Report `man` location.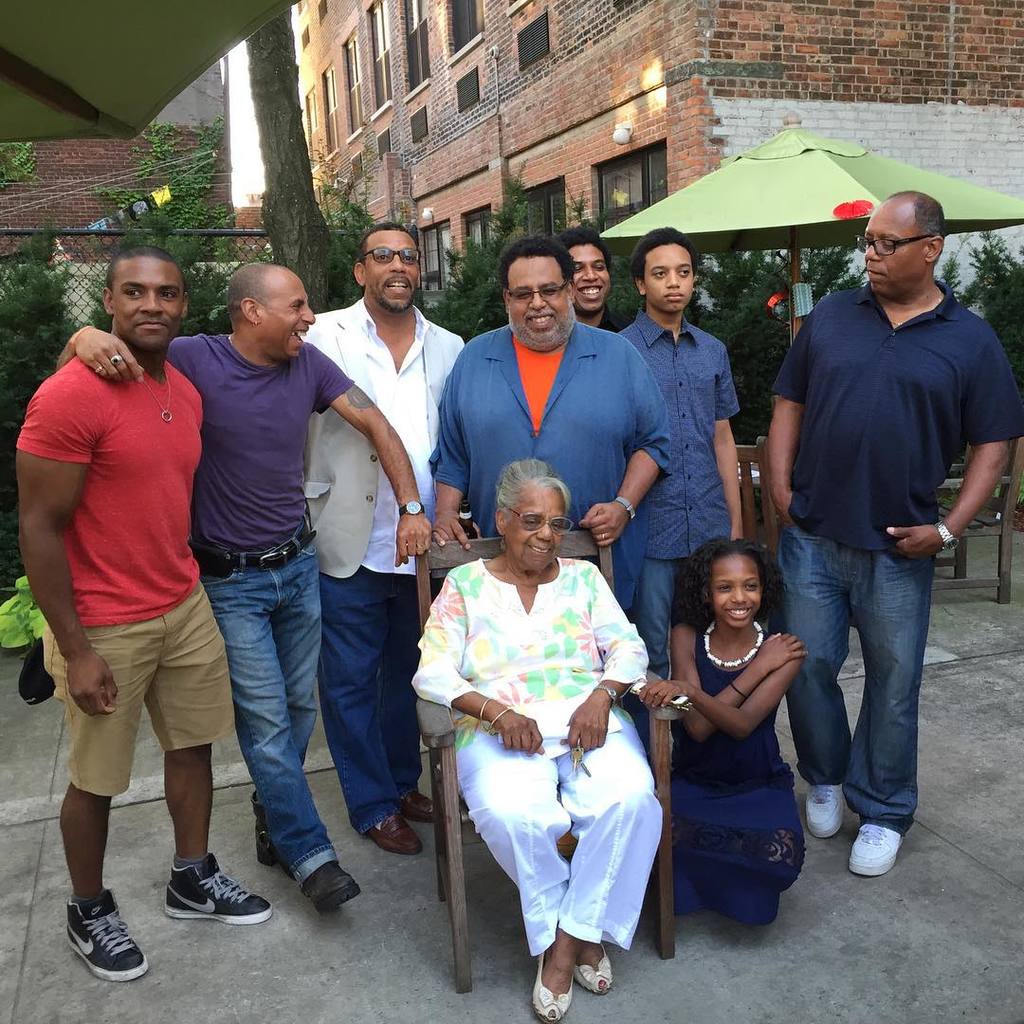
Report: 423 244 674 611.
